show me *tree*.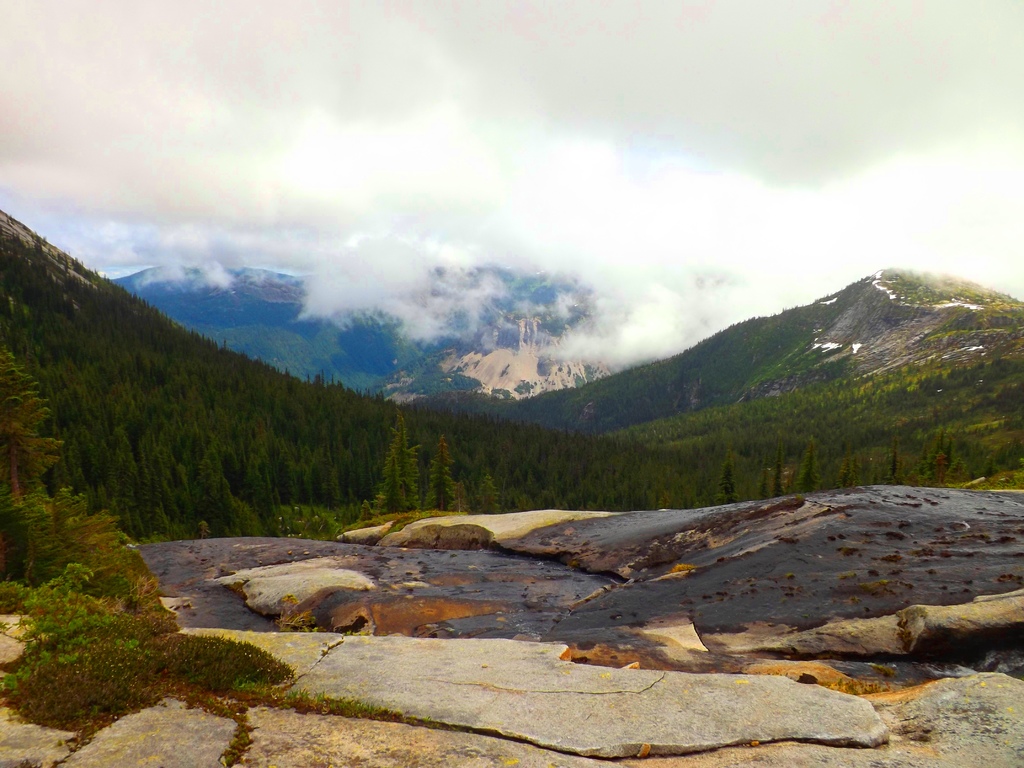
*tree* is here: bbox=(372, 406, 422, 520).
